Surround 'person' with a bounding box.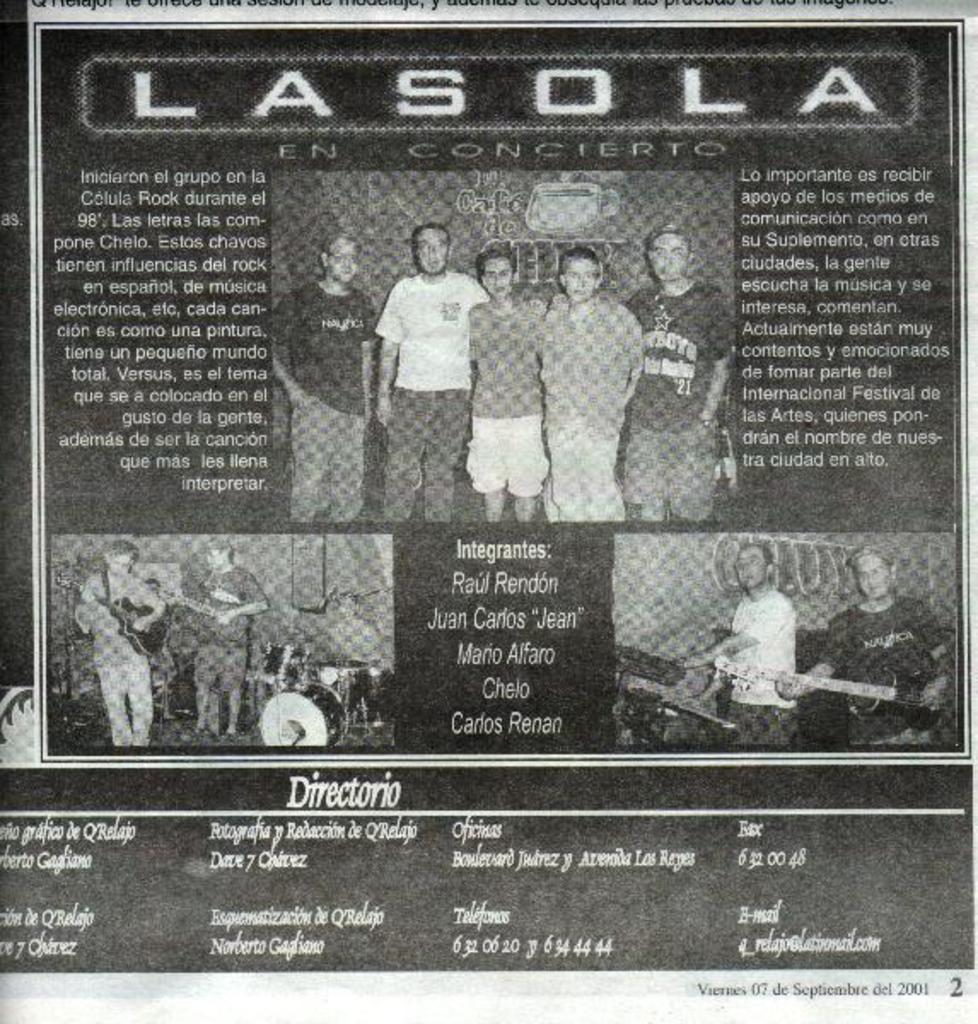
detection(265, 239, 384, 519).
